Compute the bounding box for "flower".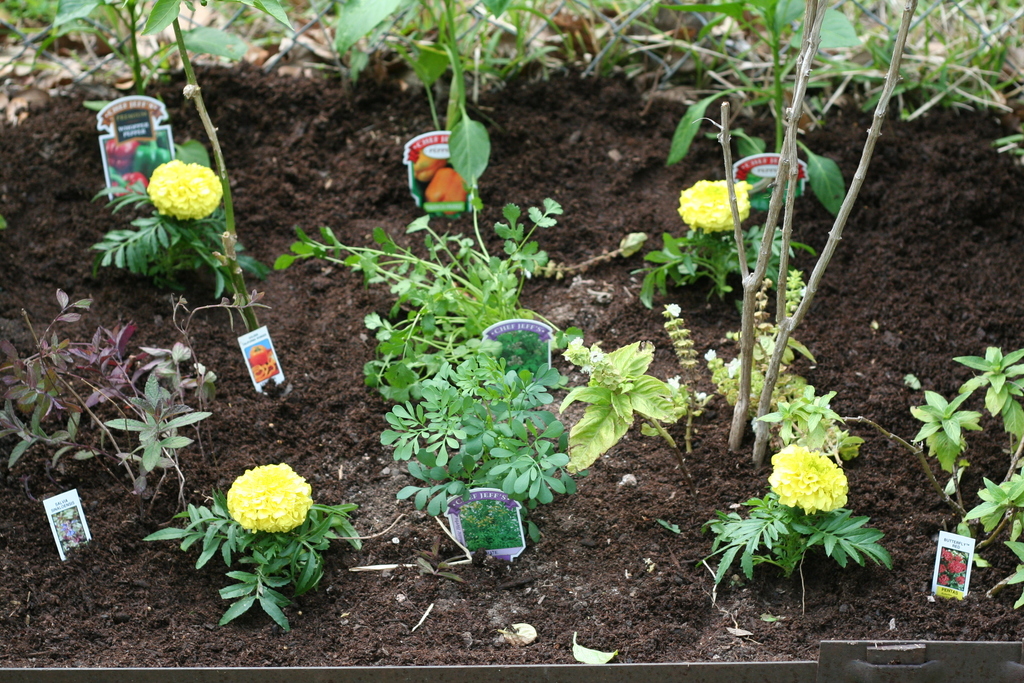
BBox(678, 178, 752, 231).
